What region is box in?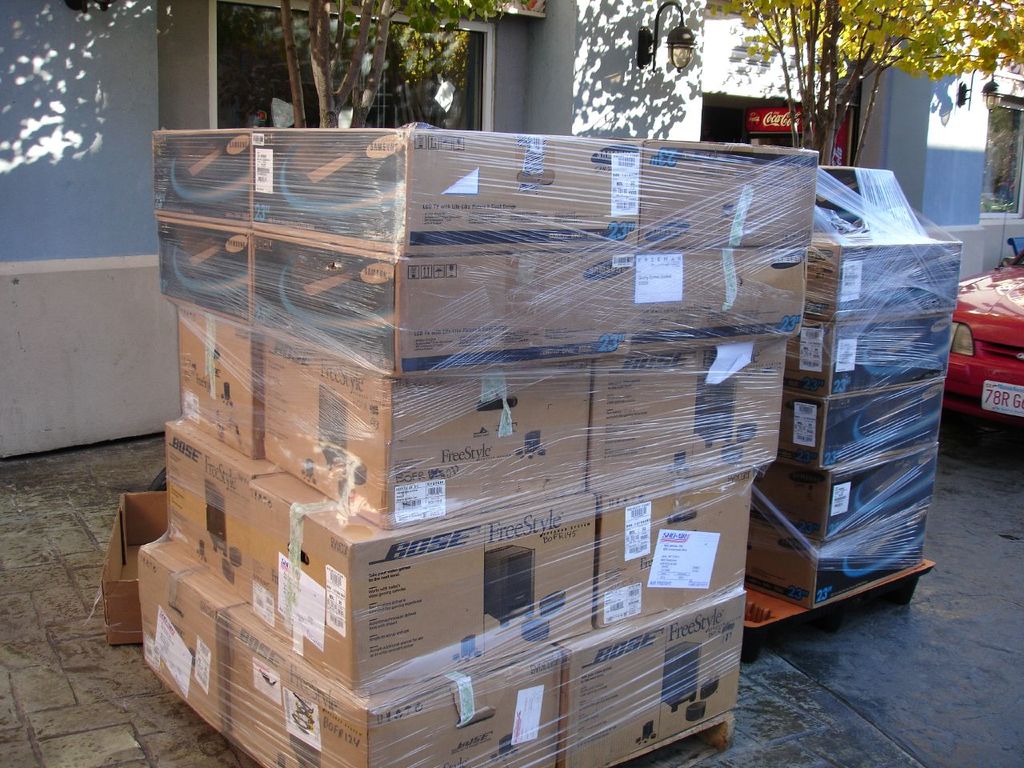
x1=770 y1=311 x2=947 y2=398.
